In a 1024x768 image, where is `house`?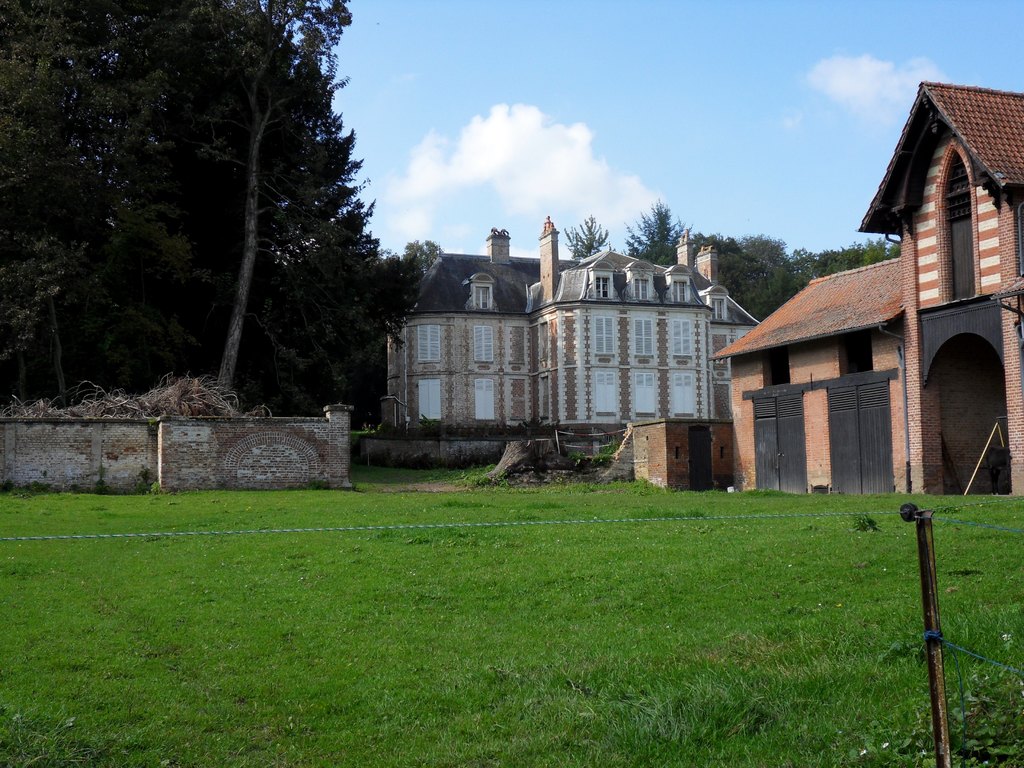
{"left": 381, "top": 211, "right": 764, "bottom": 438}.
